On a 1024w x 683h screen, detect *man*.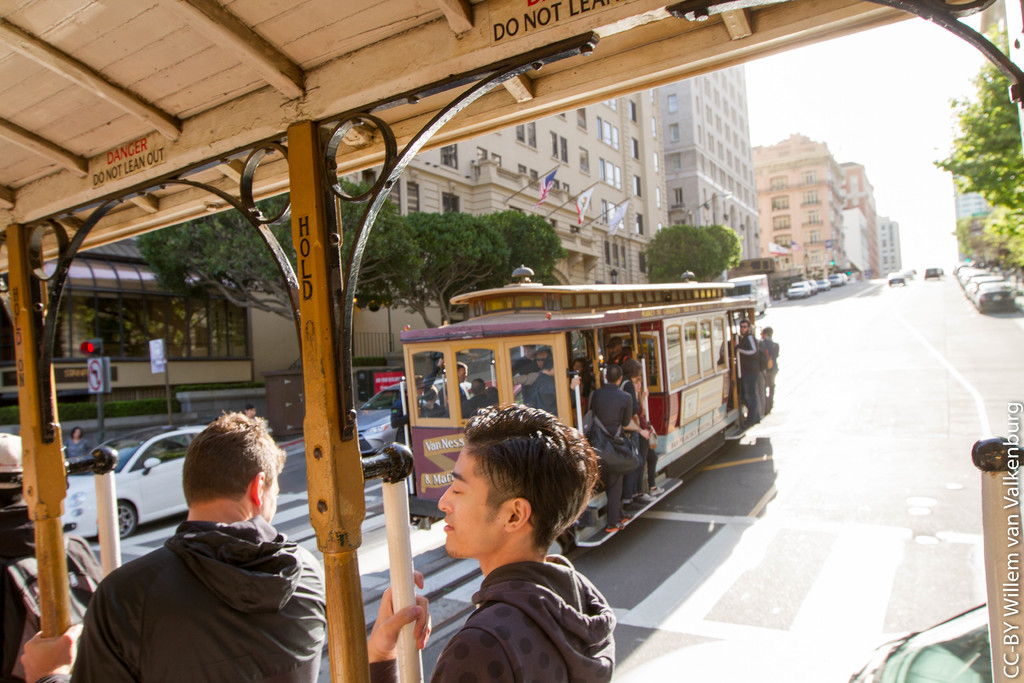
[732, 319, 767, 424].
